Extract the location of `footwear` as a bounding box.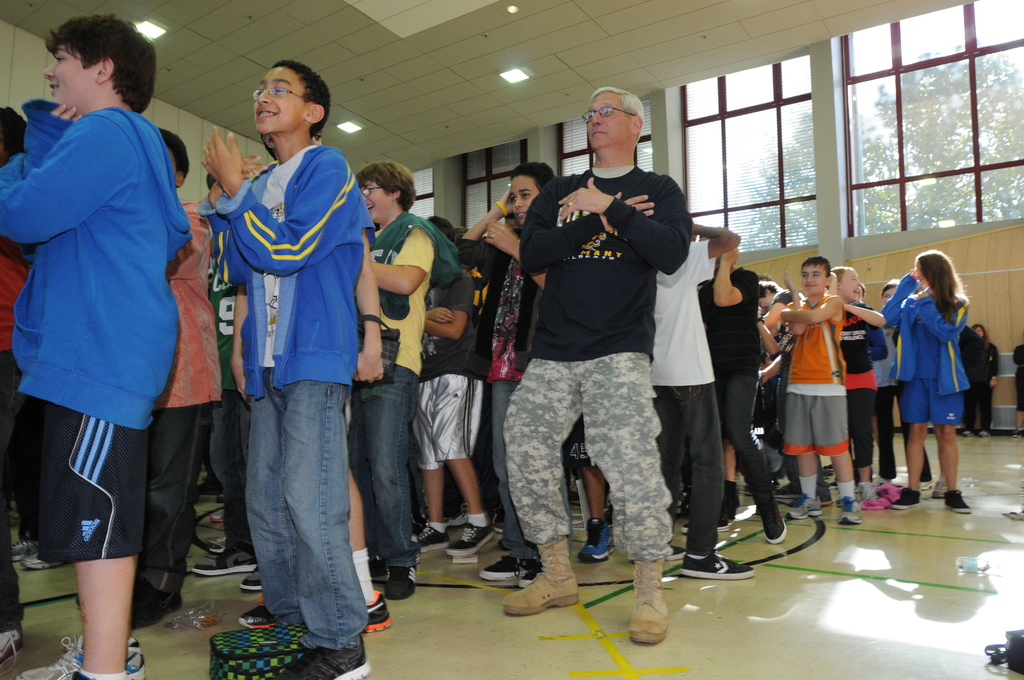
{"x1": 20, "y1": 635, "x2": 134, "y2": 679}.
